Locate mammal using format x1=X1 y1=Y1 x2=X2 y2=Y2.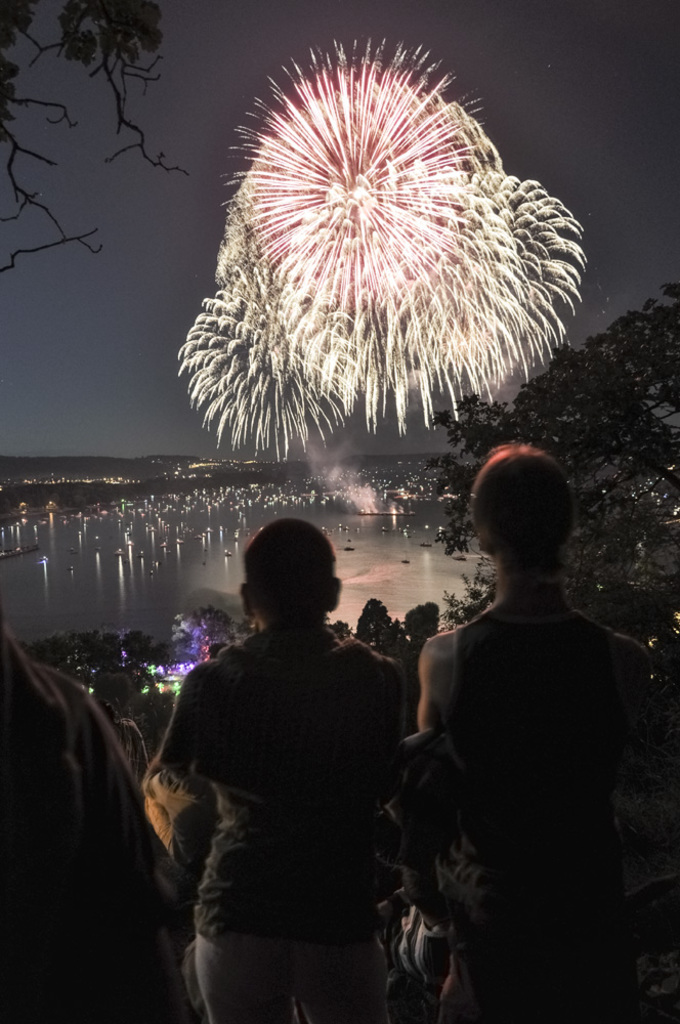
x1=414 y1=440 x2=665 y2=1023.
